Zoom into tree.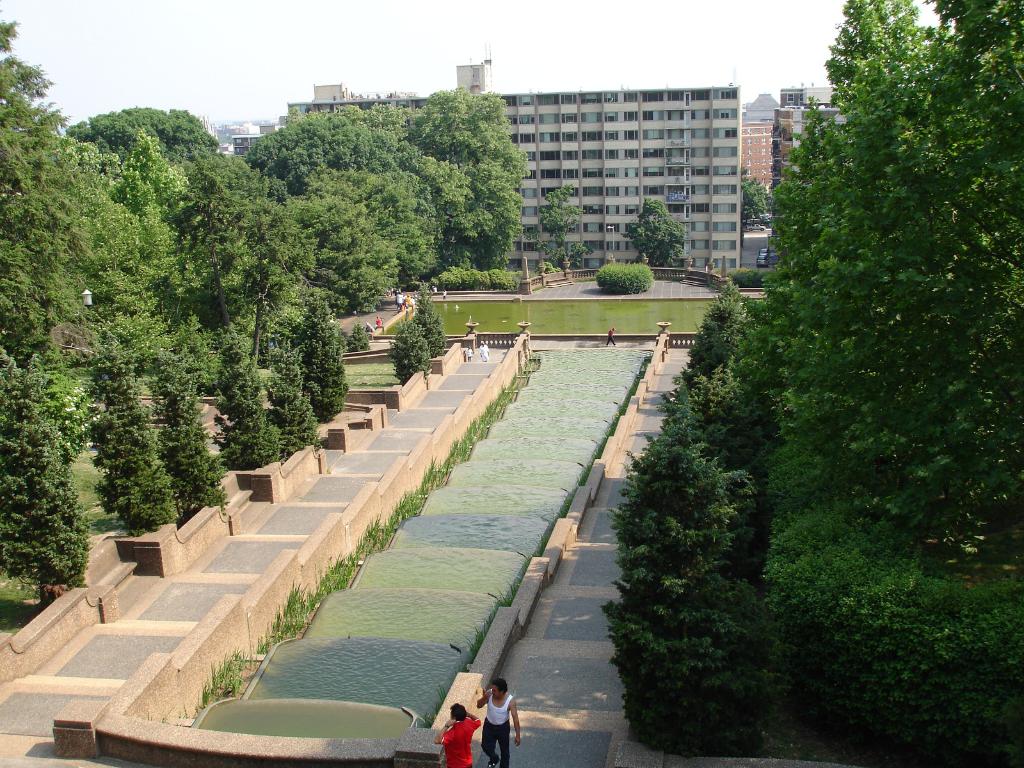
Zoom target: select_region(0, 360, 91, 609).
